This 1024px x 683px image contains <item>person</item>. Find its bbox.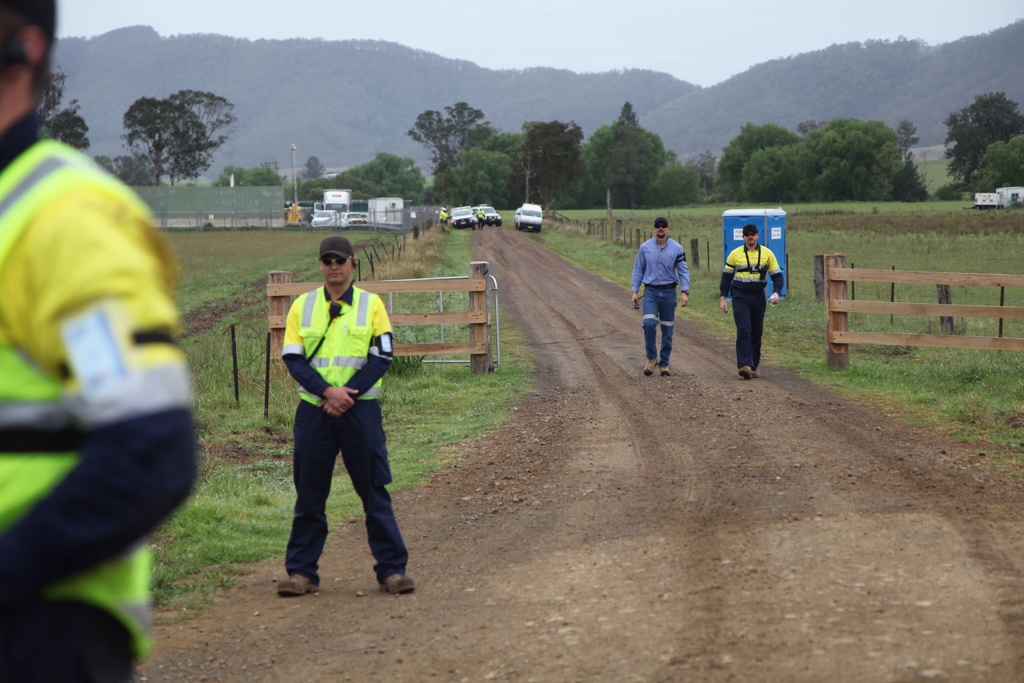
locate(626, 218, 687, 374).
